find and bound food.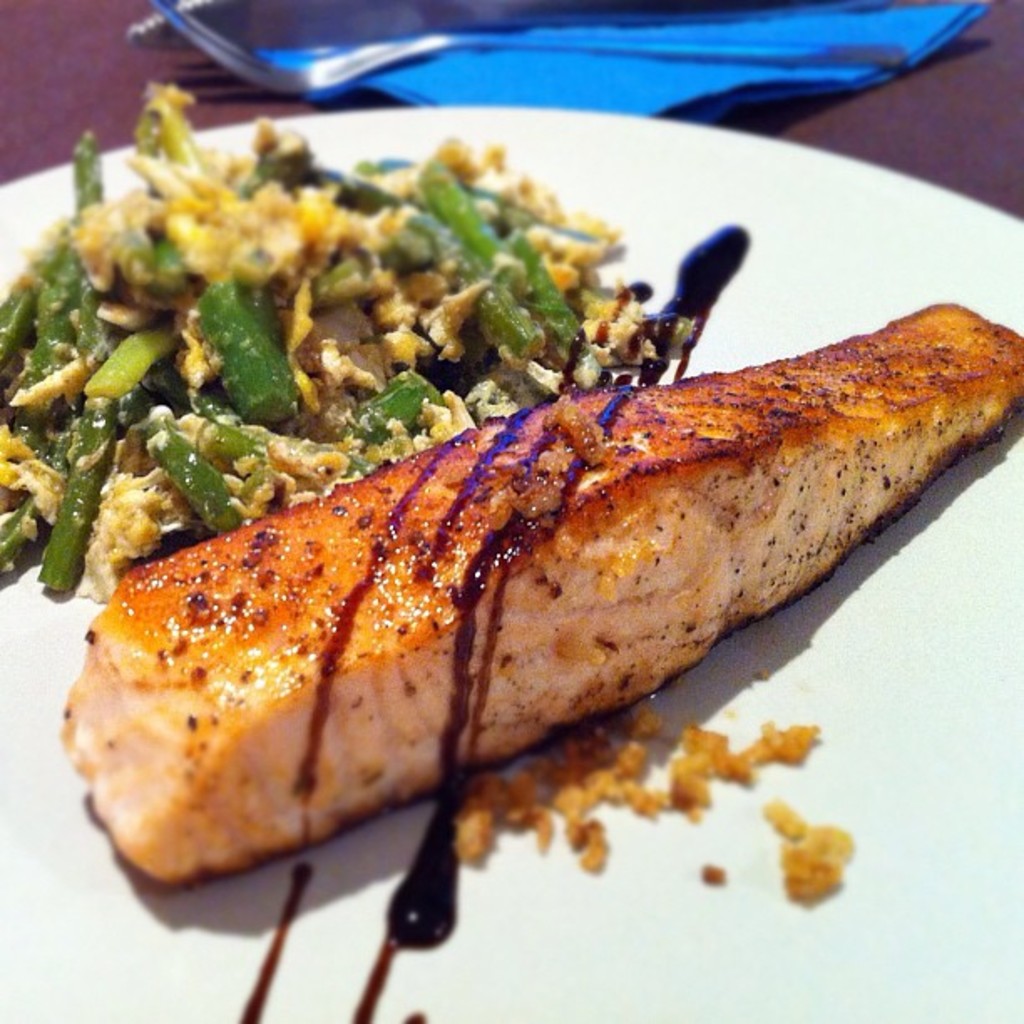
Bound: (75, 303, 964, 860).
